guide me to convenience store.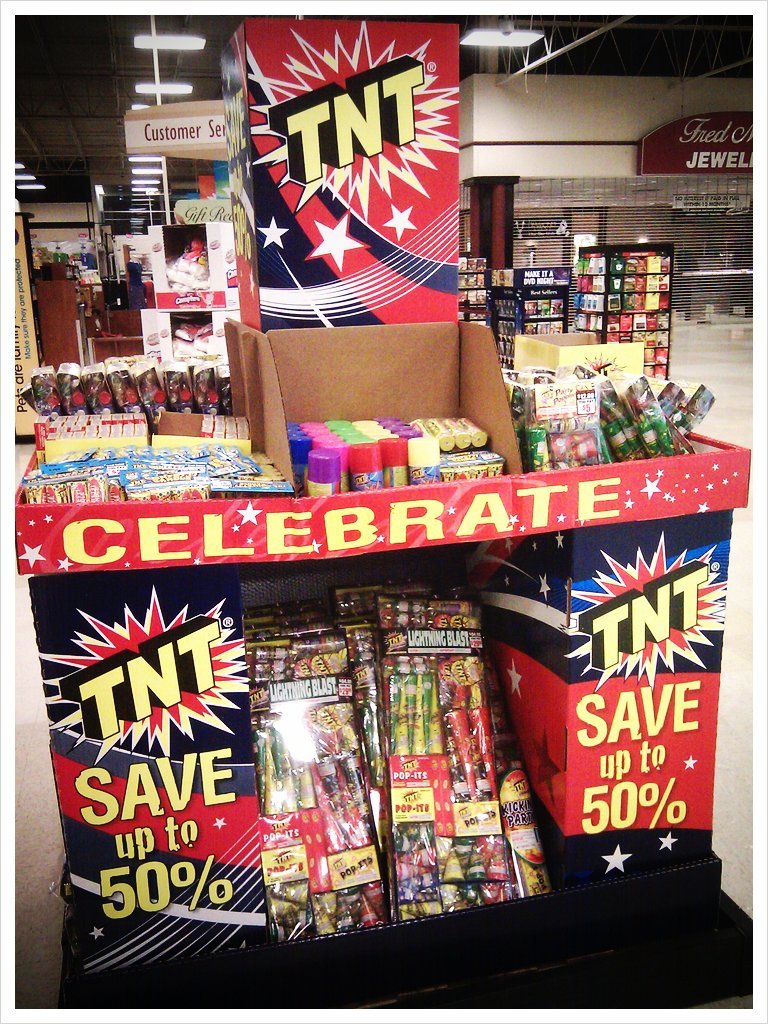
Guidance: Rect(0, 0, 767, 1023).
